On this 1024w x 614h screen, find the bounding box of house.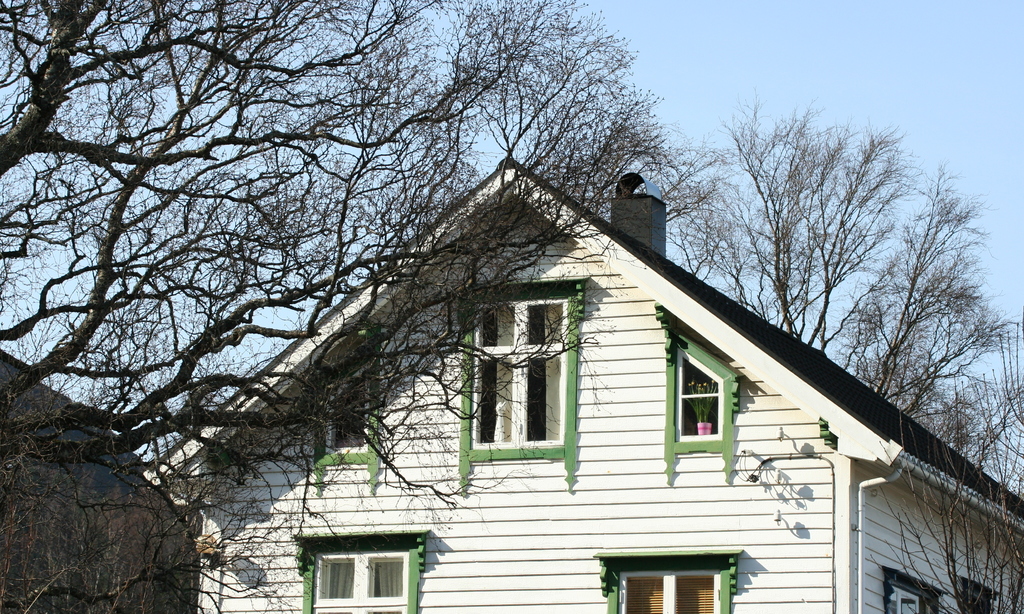
Bounding box: region(145, 153, 1023, 613).
